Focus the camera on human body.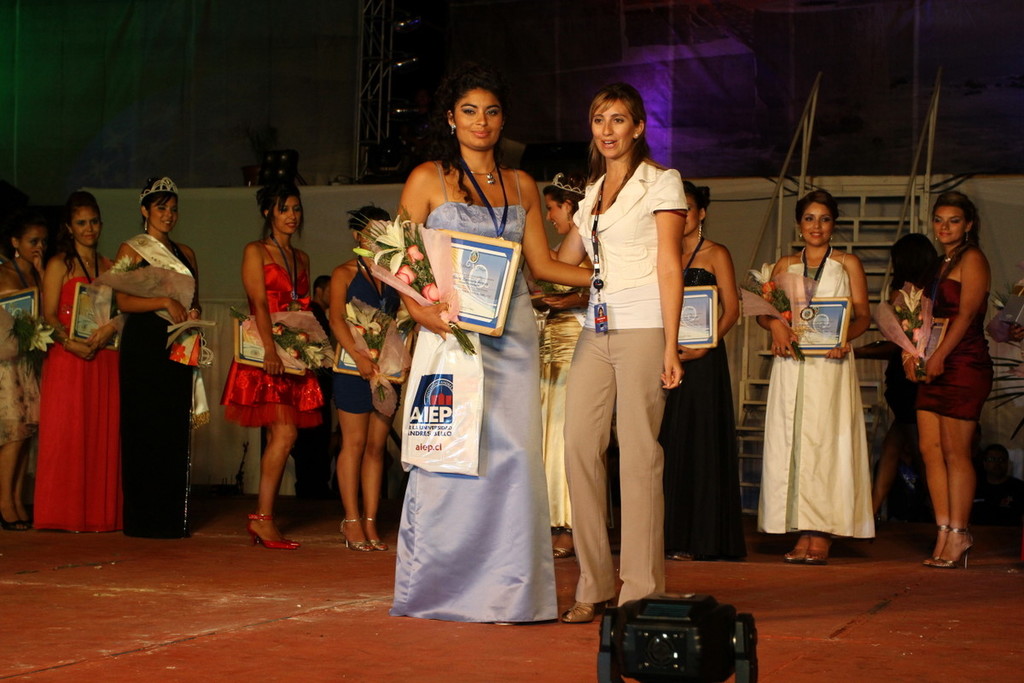
Focus region: 566 79 694 641.
